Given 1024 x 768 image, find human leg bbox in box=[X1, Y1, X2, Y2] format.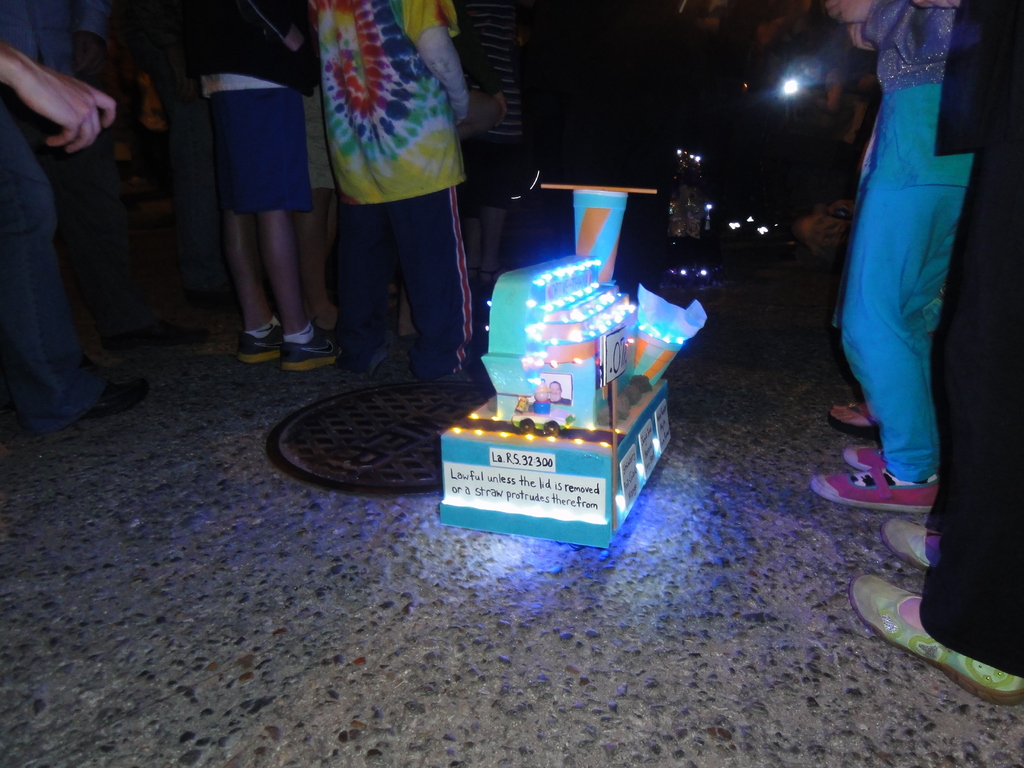
box=[216, 102, 317, 374].
